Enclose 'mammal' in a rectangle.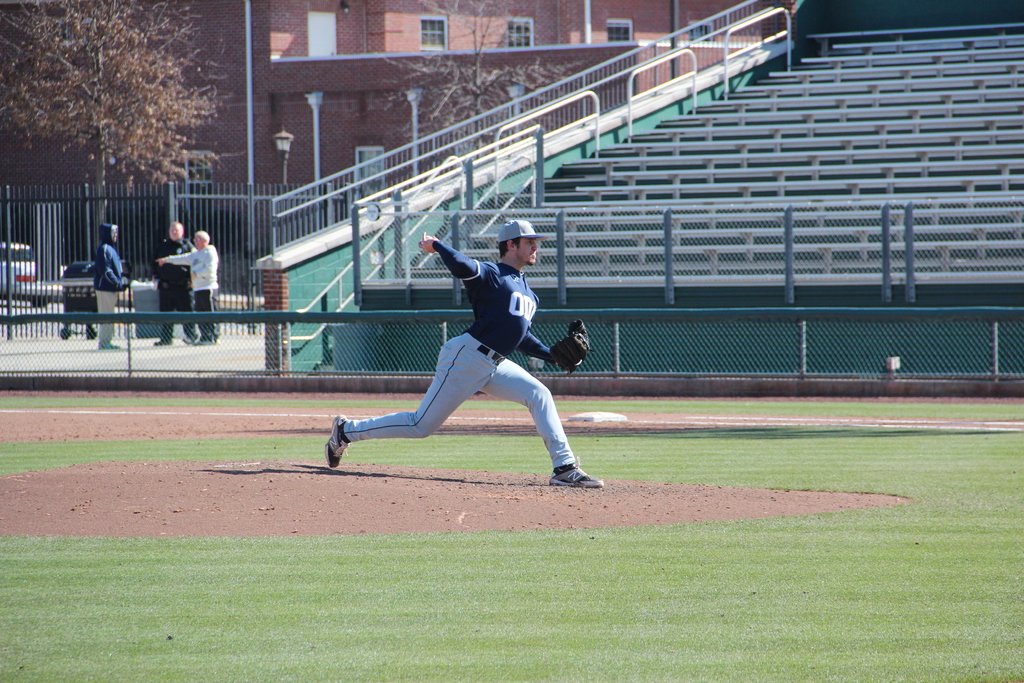
BBox(152, 217, 199, 343).
